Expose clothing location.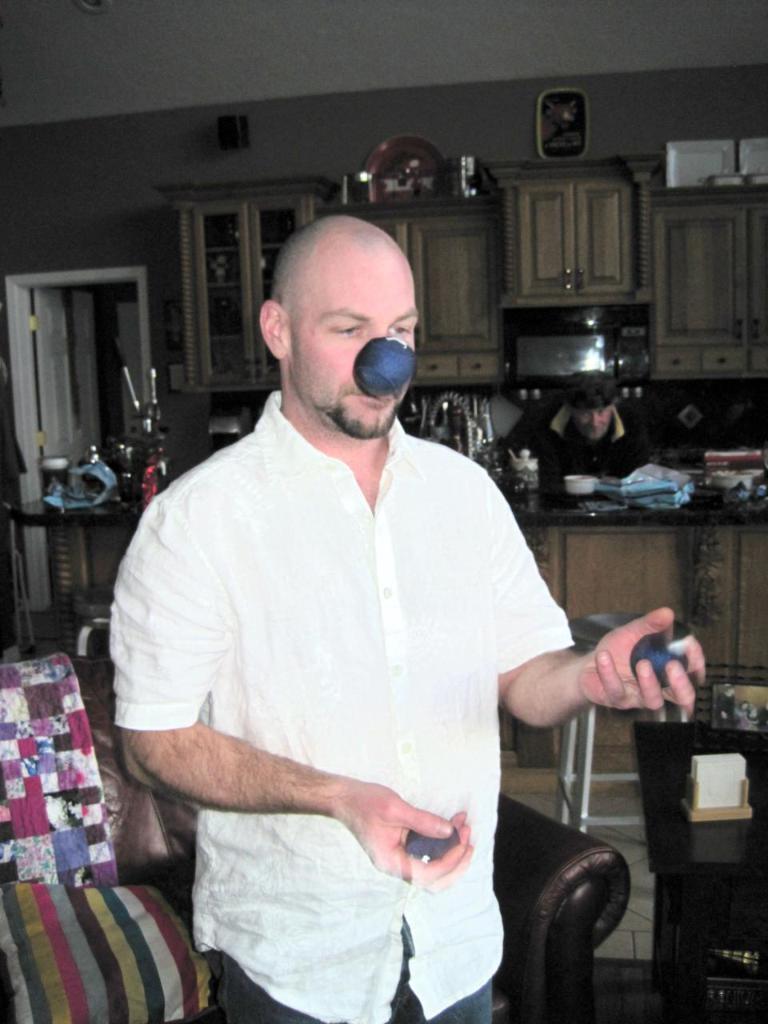
Exposed at Rect(515, 403, 666, 486).
